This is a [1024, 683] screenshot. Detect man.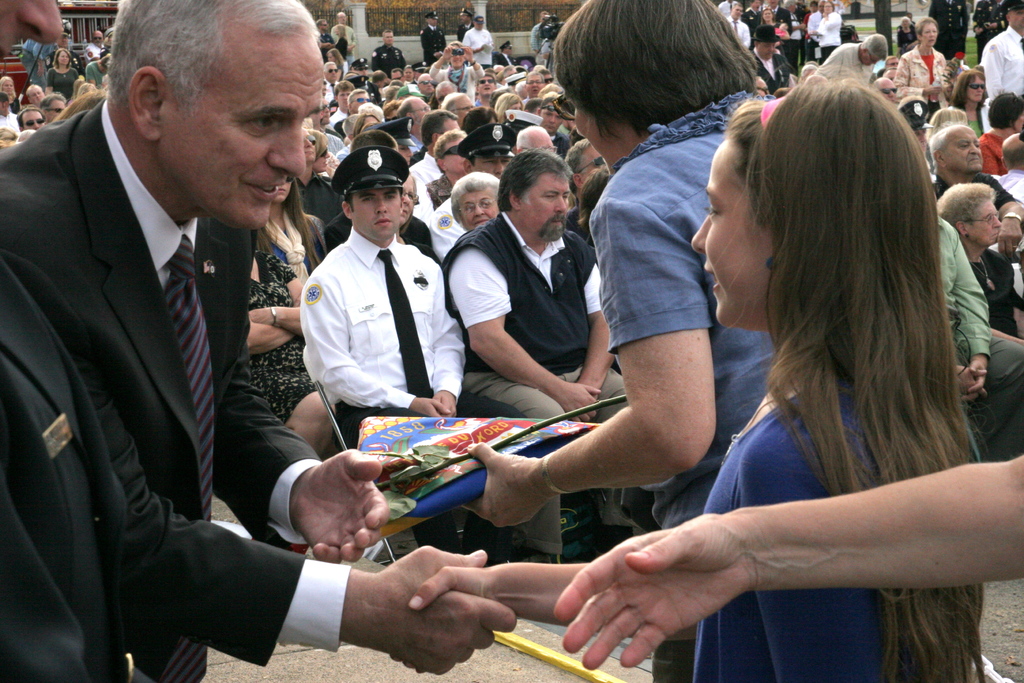
Rect(38, 91, 68, 124).
